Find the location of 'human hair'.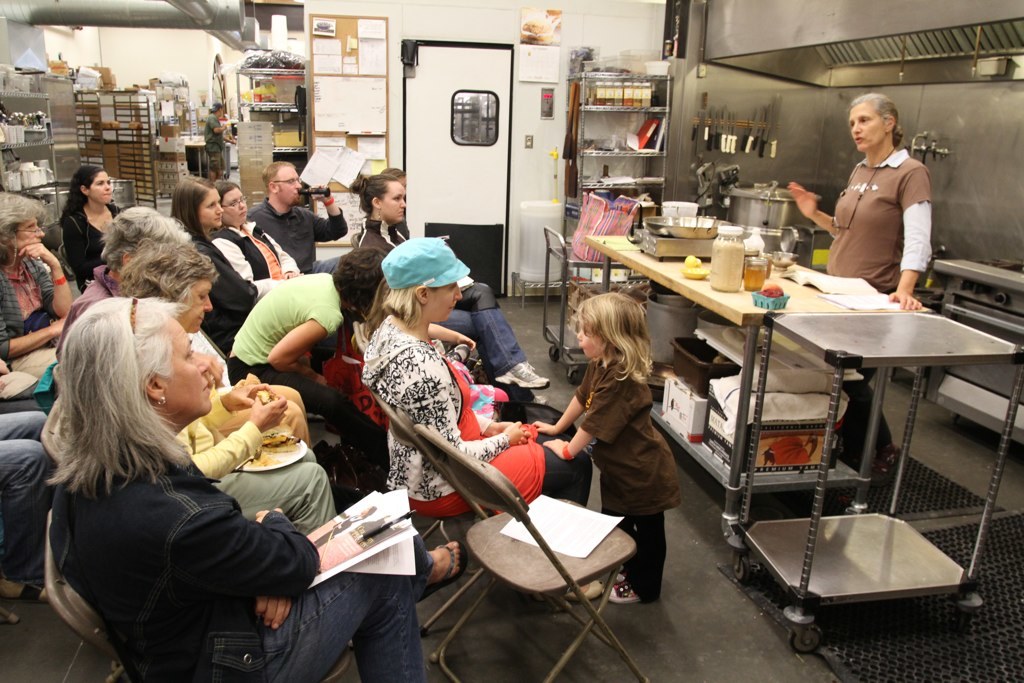
Location: [left=332, top=244, right=395, bottom=307].
